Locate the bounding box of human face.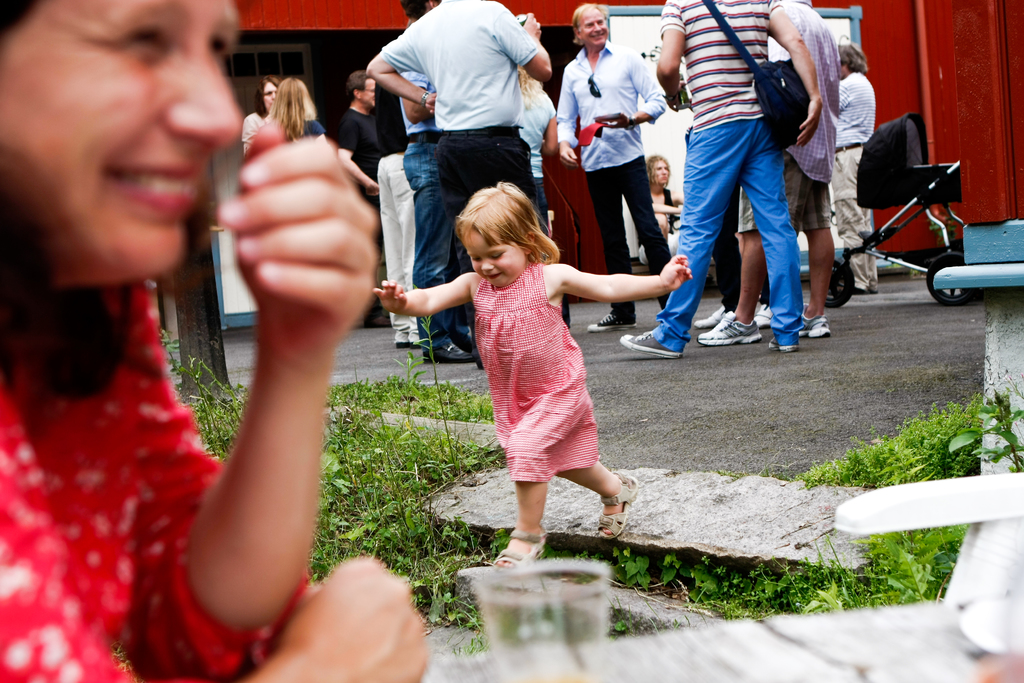
Bounding box: 576,8,609,49.
